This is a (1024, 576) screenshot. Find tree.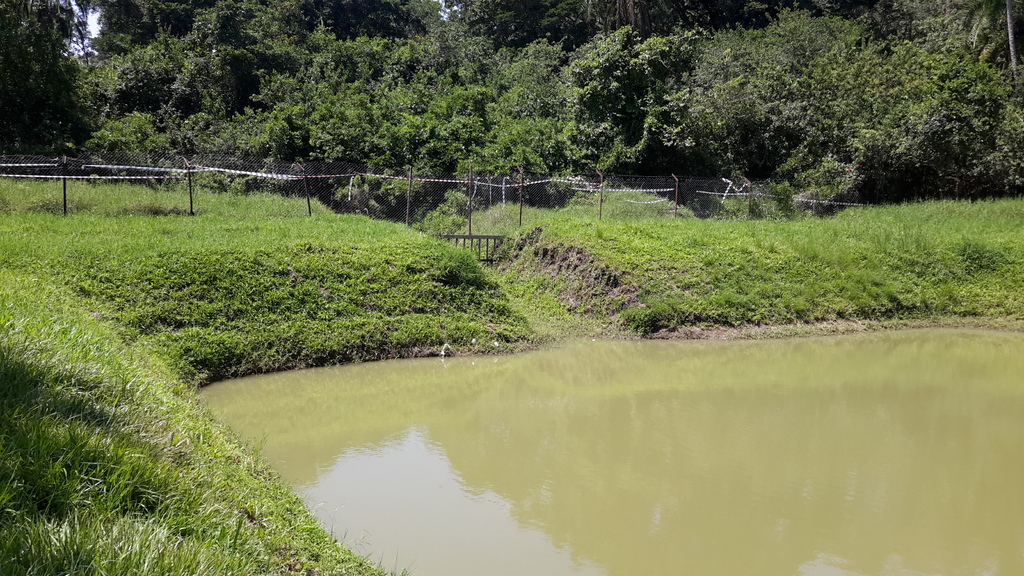
Bounding box: crop(444, 0, 531, 85).
